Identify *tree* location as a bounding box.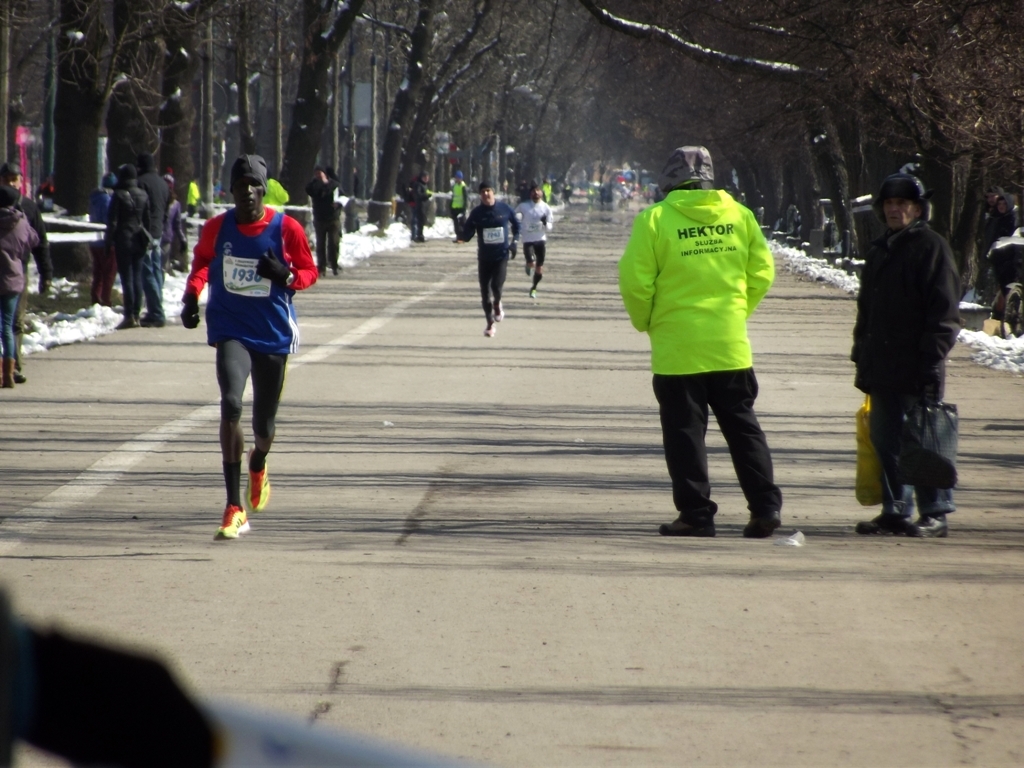
0/0/229/215.
